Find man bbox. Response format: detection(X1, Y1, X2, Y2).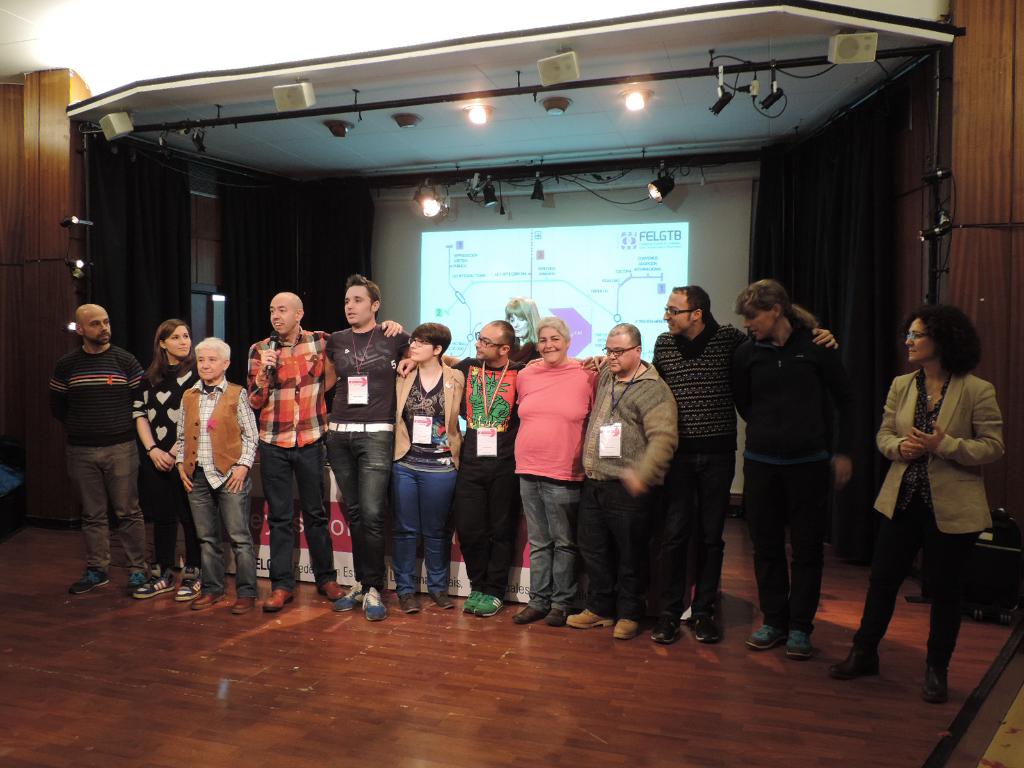
detection(395, 318, 609, 623).
